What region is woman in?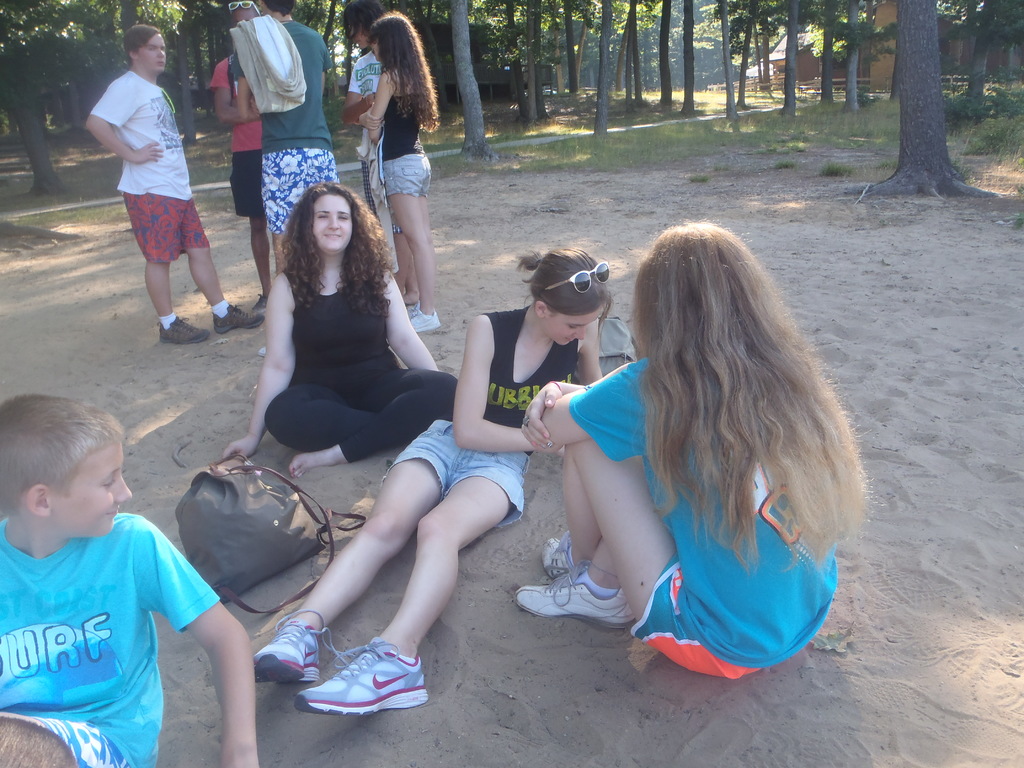
l=211, t=180, r=461, b=480.
